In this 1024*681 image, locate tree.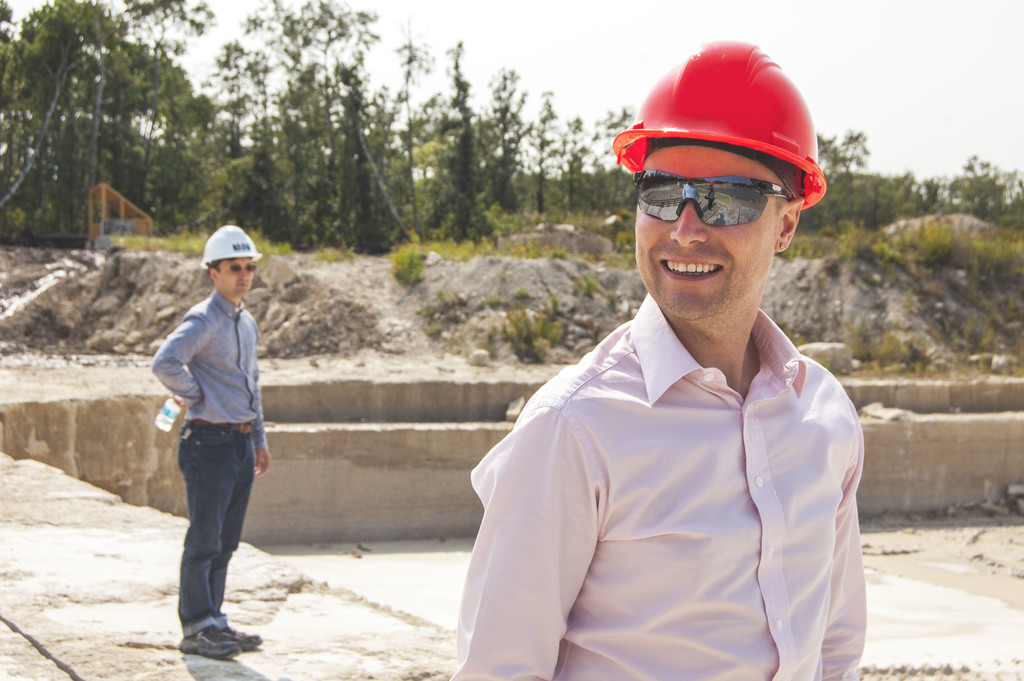
Bounding box: 815, 131, 869, 172.
